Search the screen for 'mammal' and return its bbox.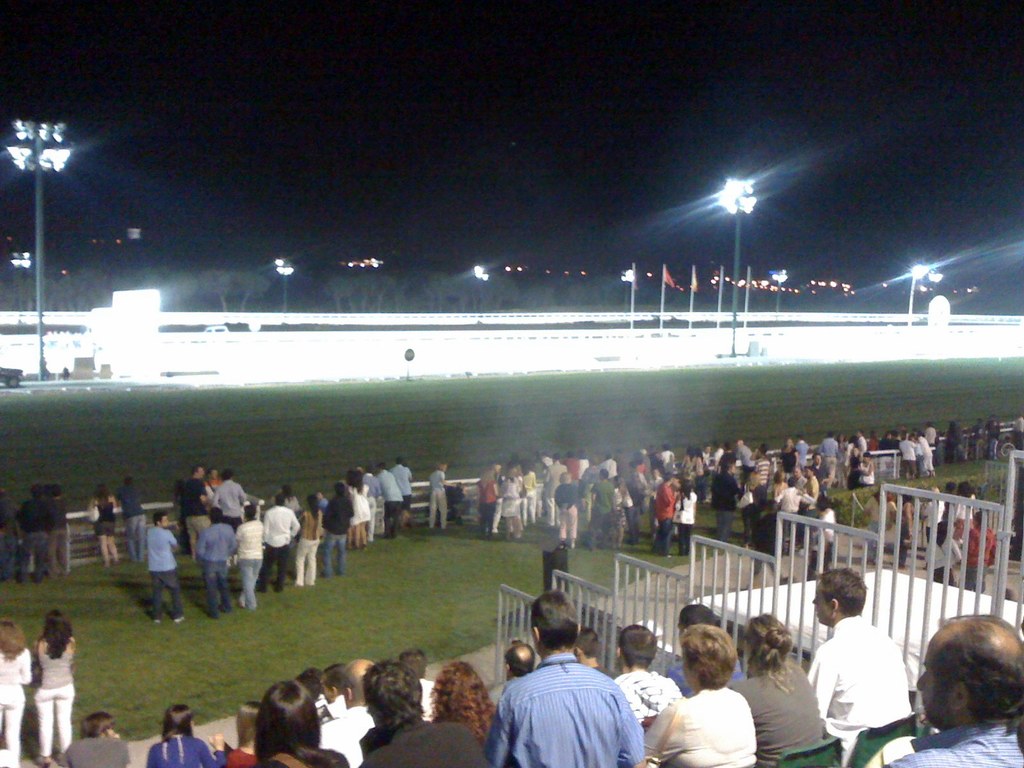
Found: 6, 479, 47, 573.
